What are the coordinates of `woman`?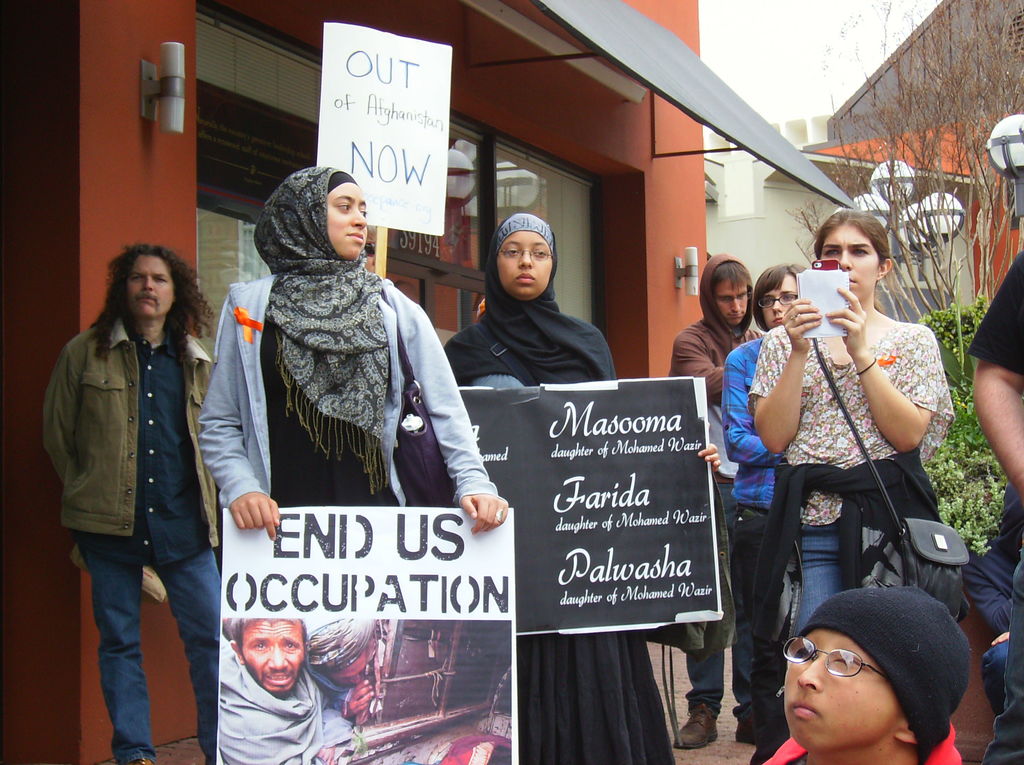
box=[191, 156, 509, 533].
